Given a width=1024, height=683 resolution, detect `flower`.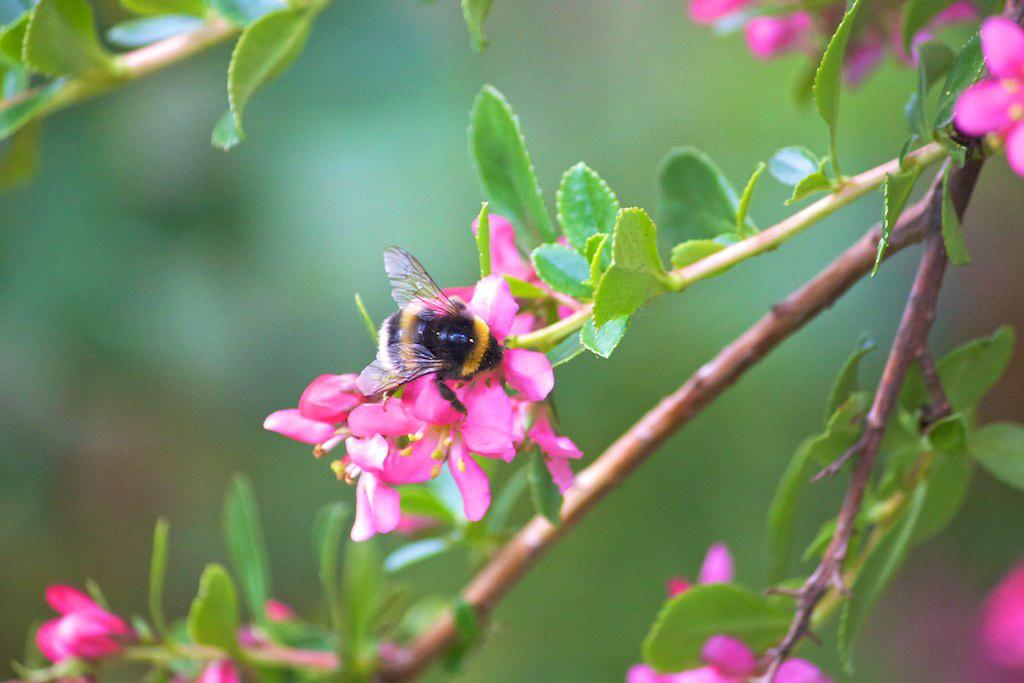
(744,8,813,58).
